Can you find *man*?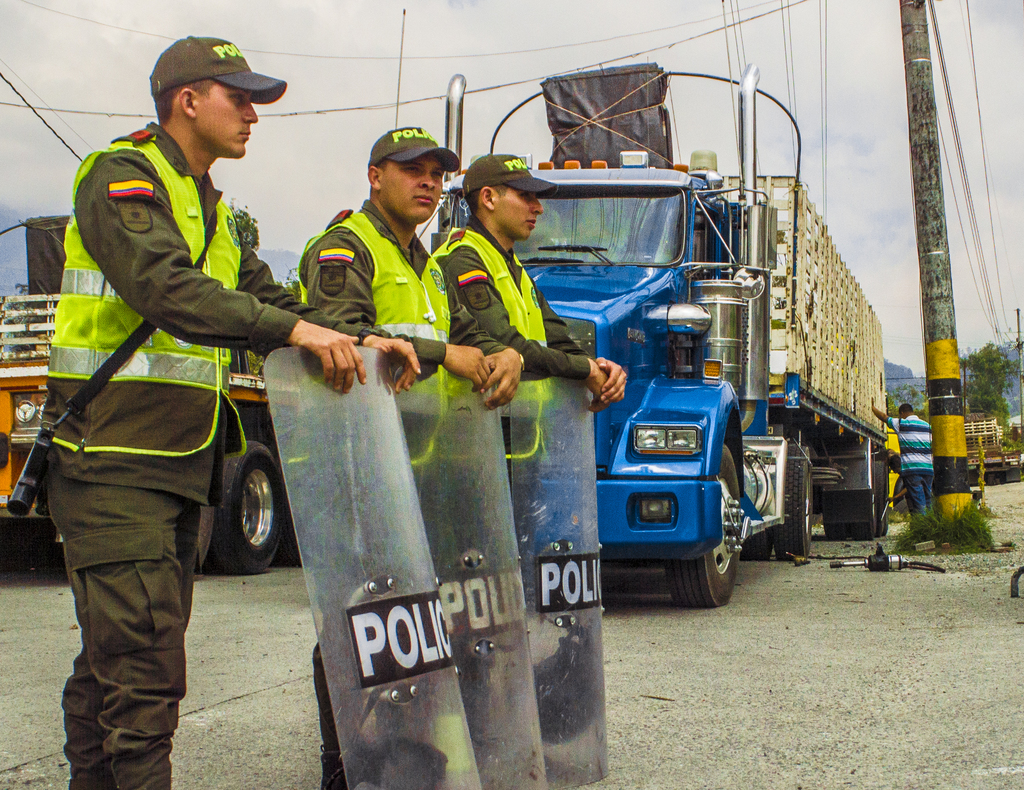
Yes, bounding box: 431/153/625/560.
